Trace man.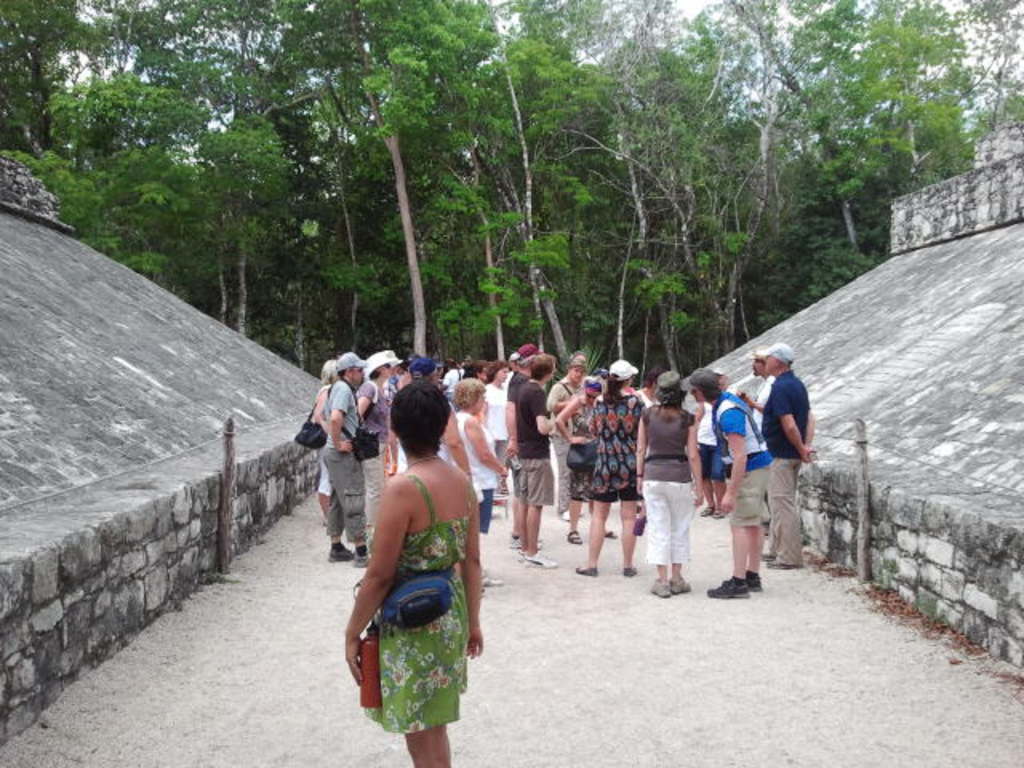
Traced to detection(512, 352, 594, 576).
